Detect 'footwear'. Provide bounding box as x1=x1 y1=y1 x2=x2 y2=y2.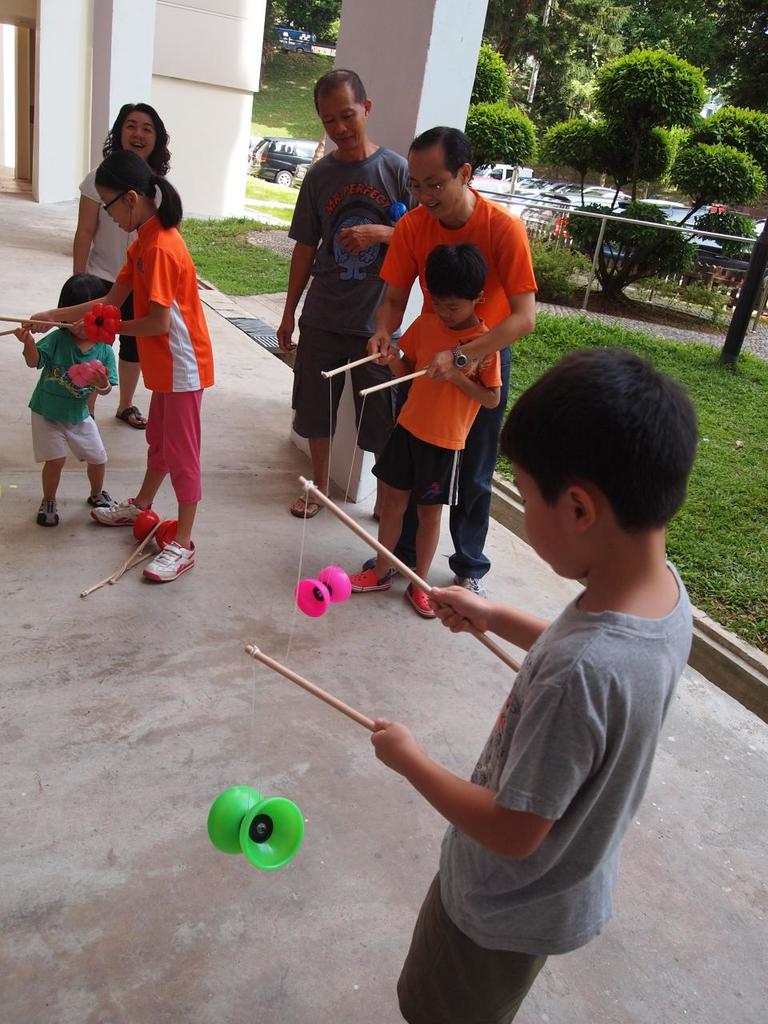
x1=144 y1=534 x2=188 y2=582.
